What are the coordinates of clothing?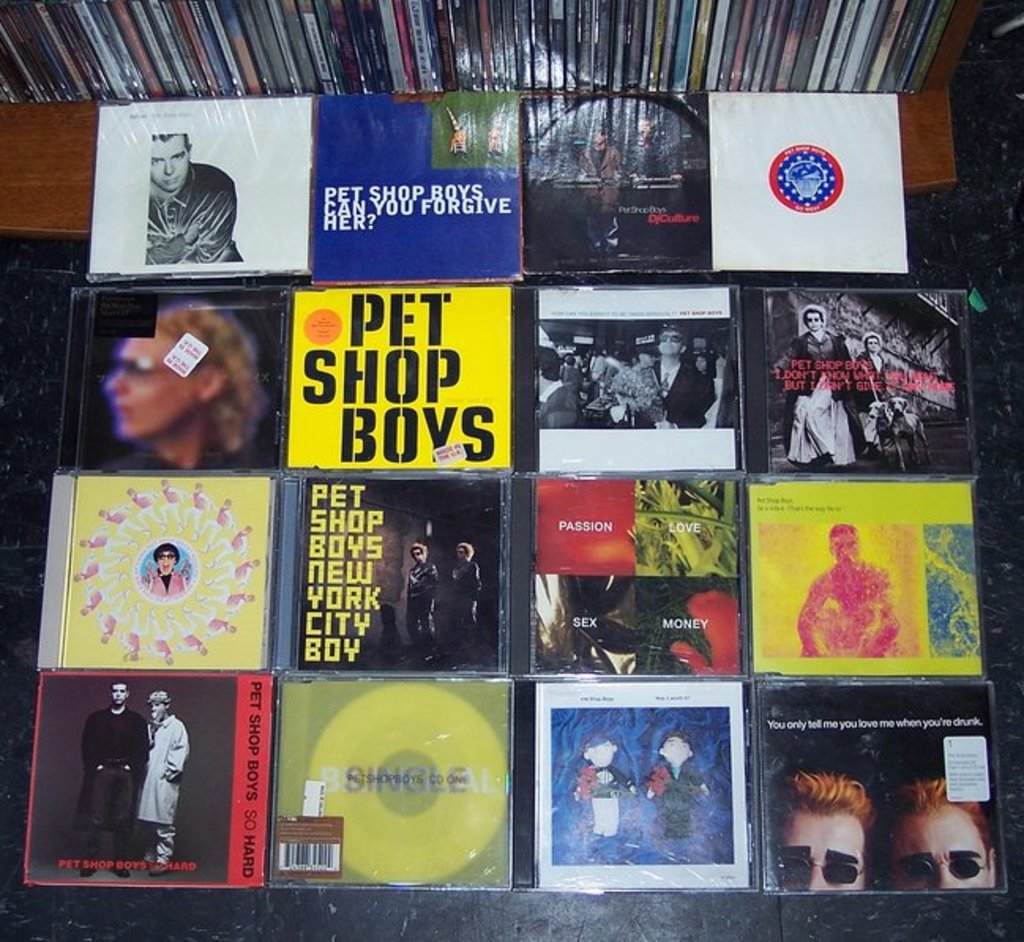
select_region(128, 718, 191, 858).
